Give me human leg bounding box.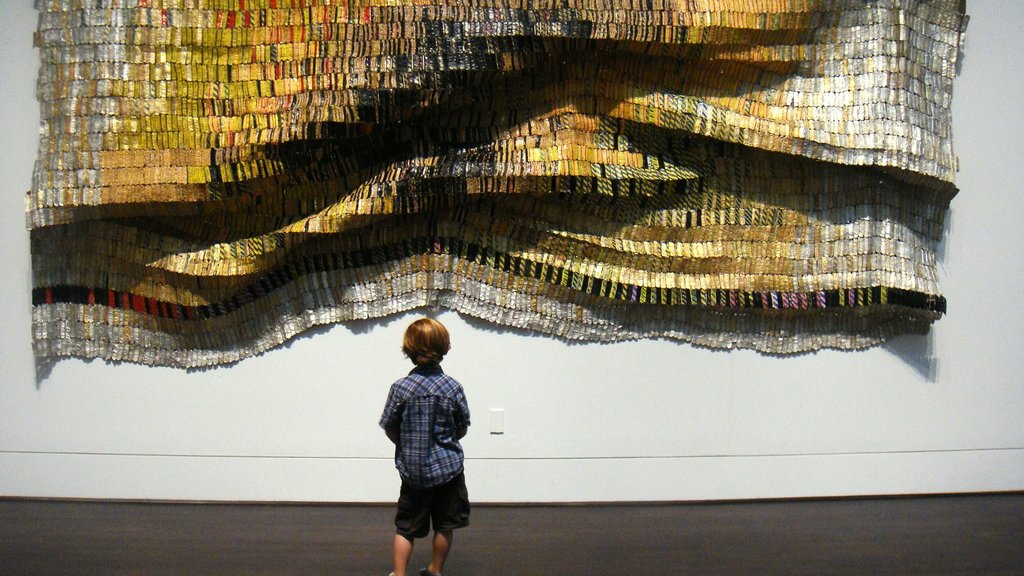
{"left": 383, "top": 476, "right": 428, "bottom": 575}.
